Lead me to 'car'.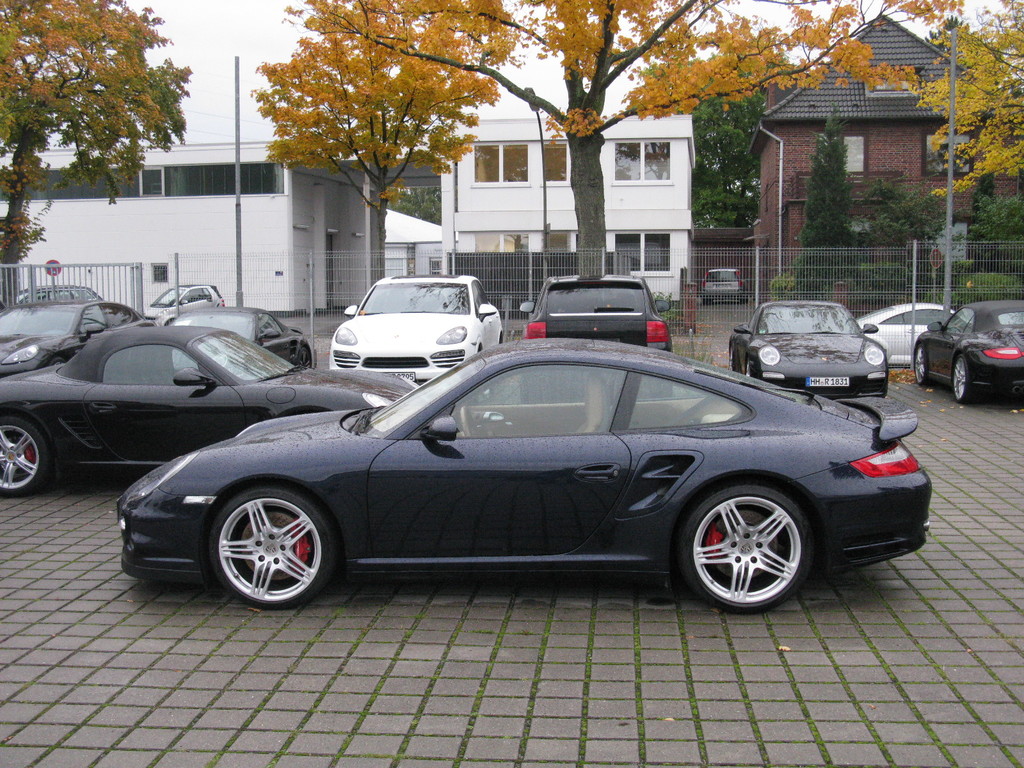
Lead to 701:263:751:299.
